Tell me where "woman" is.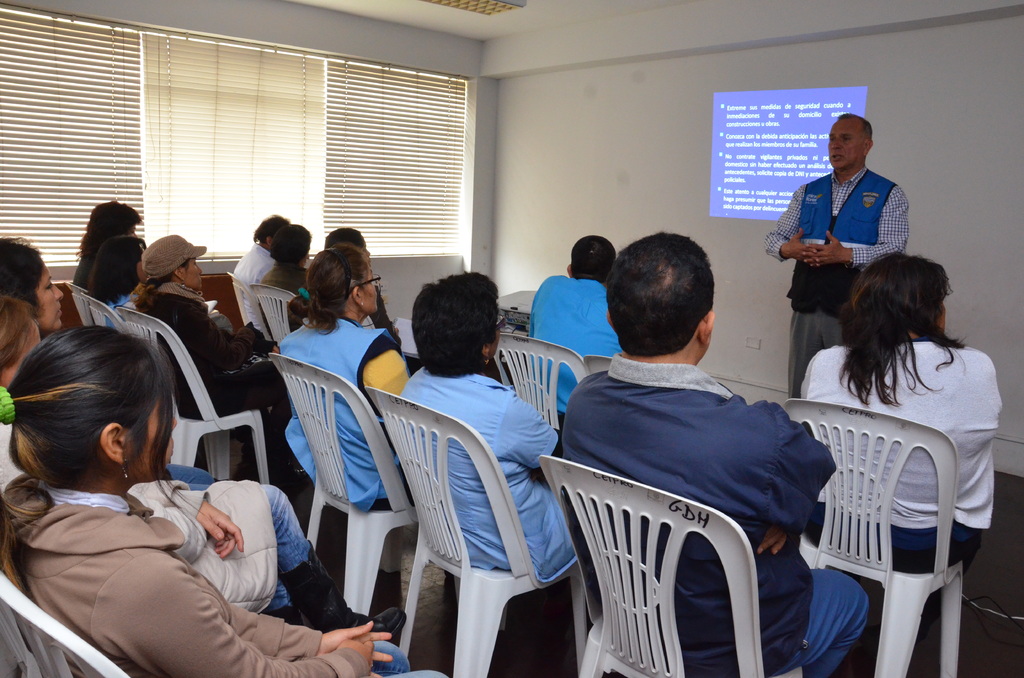
"woman" is at bbox=[0, 290, 410, 631].
